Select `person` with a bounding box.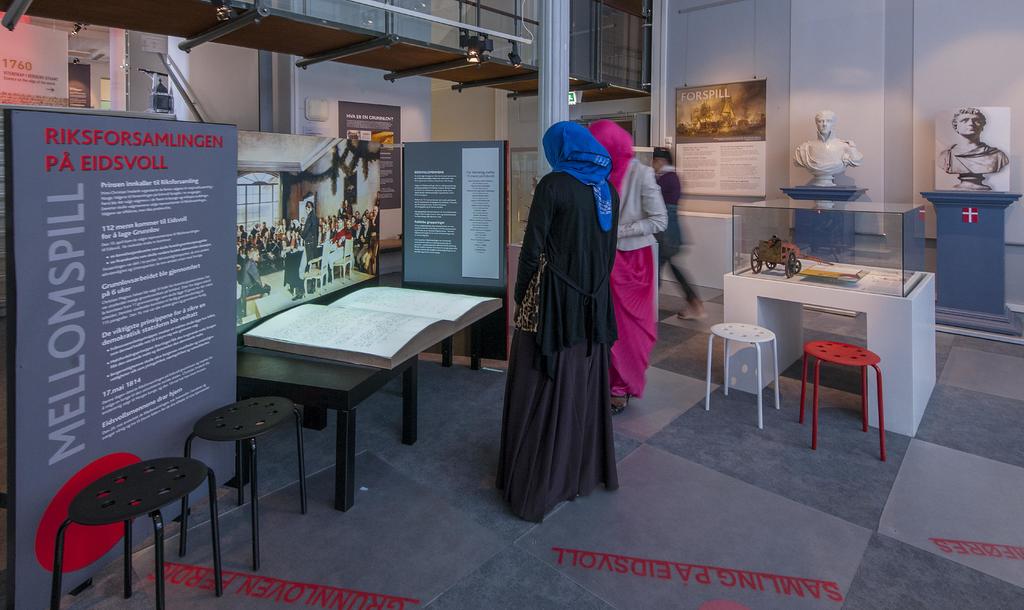
bbox(280, 237, 310, 302).
